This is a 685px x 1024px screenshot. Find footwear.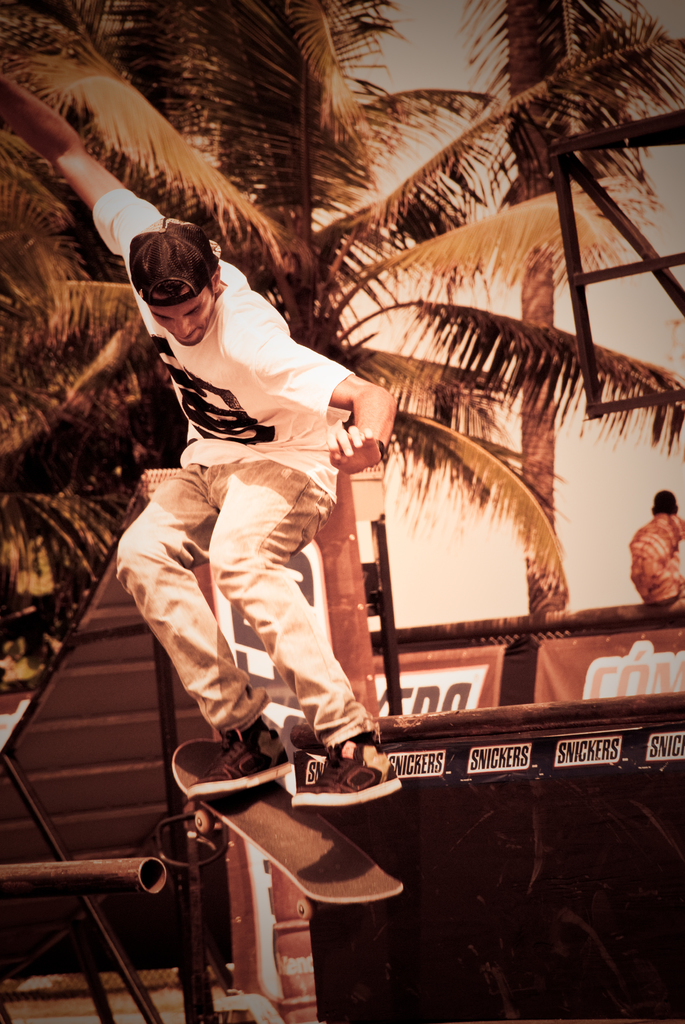
Bounding box: left=299, top=738, right=398, bottom=809.
